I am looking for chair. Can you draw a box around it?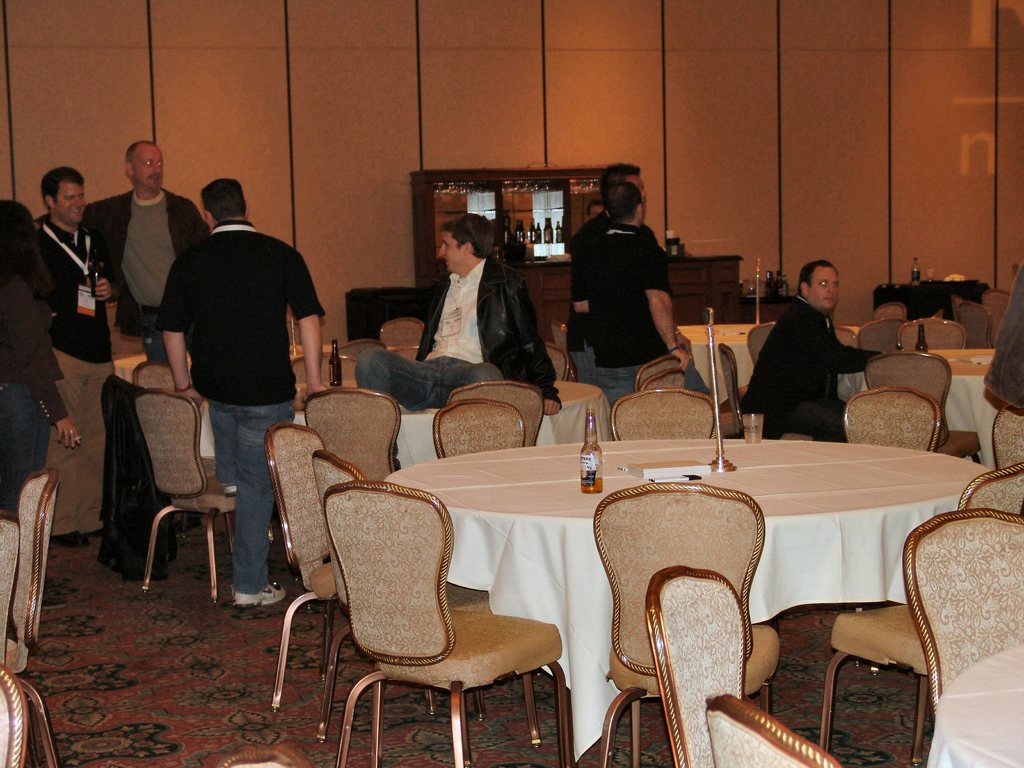
Sure, the bounding box is (left=861, top=347, right=989, bottom=468).
